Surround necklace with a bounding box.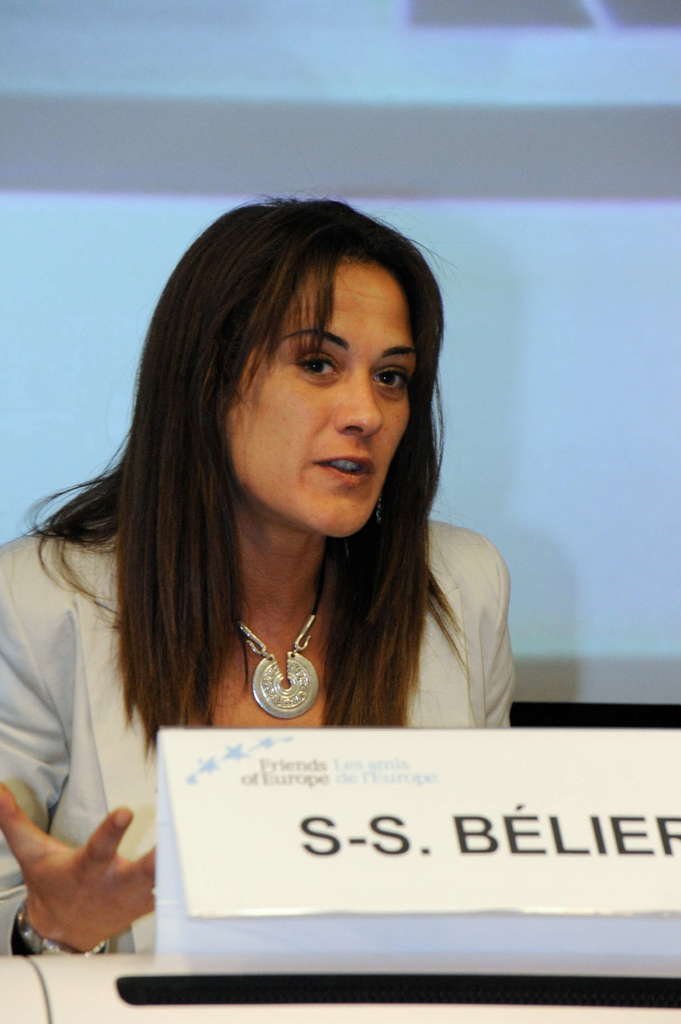
detection(211, 516, 347, 714).
